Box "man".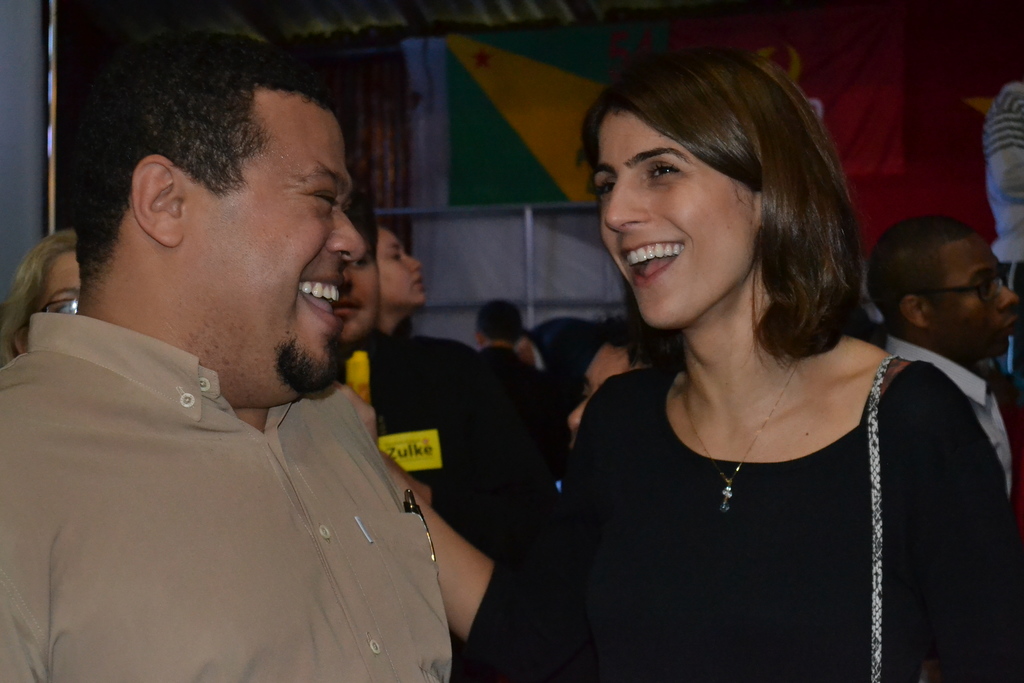
BBox(855, 207, 1023, 513).
